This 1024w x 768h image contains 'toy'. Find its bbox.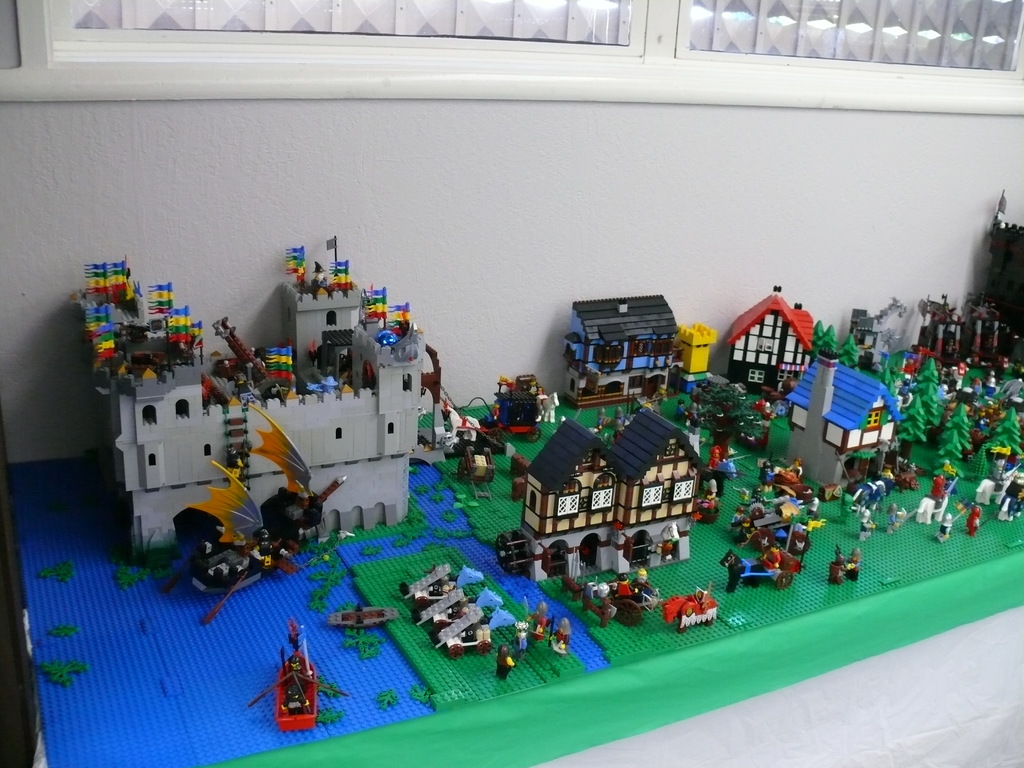
select_region(853, 300, 876, 369).
